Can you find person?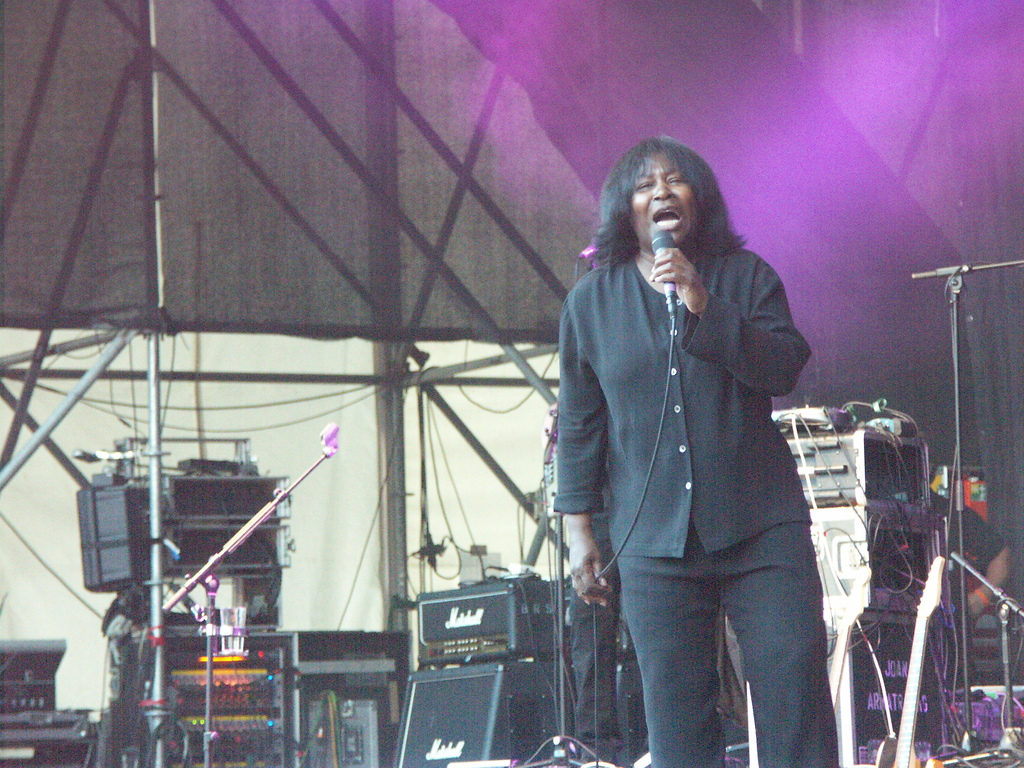
Yes, bounding box: l=540, t=447, r=618, b=764.
